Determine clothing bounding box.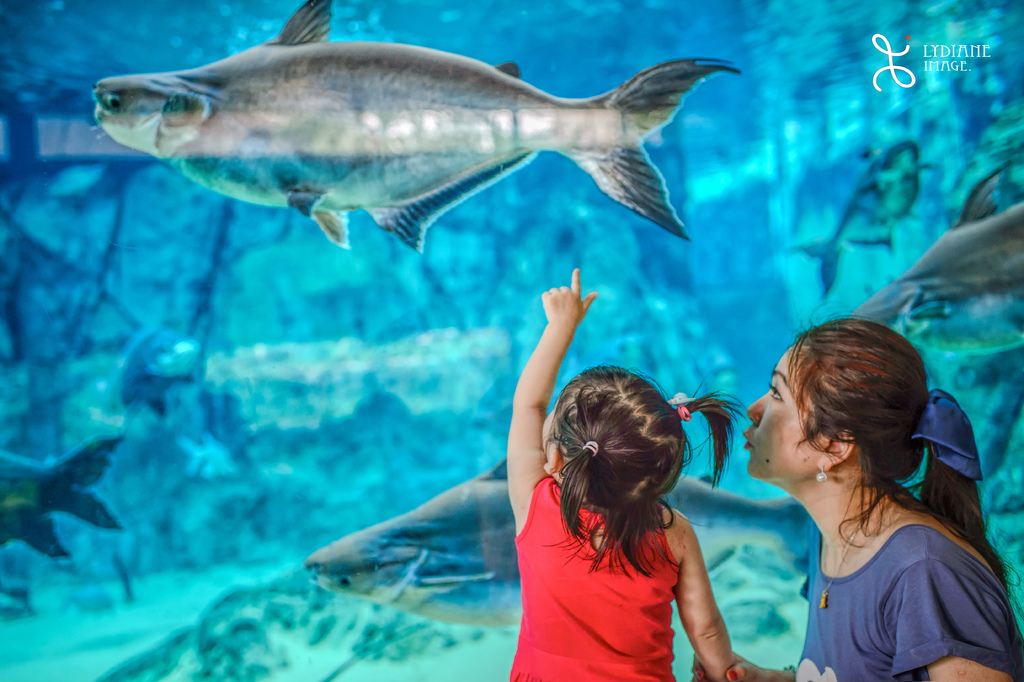
Determined: locate(795, 521, 1020, 681).
